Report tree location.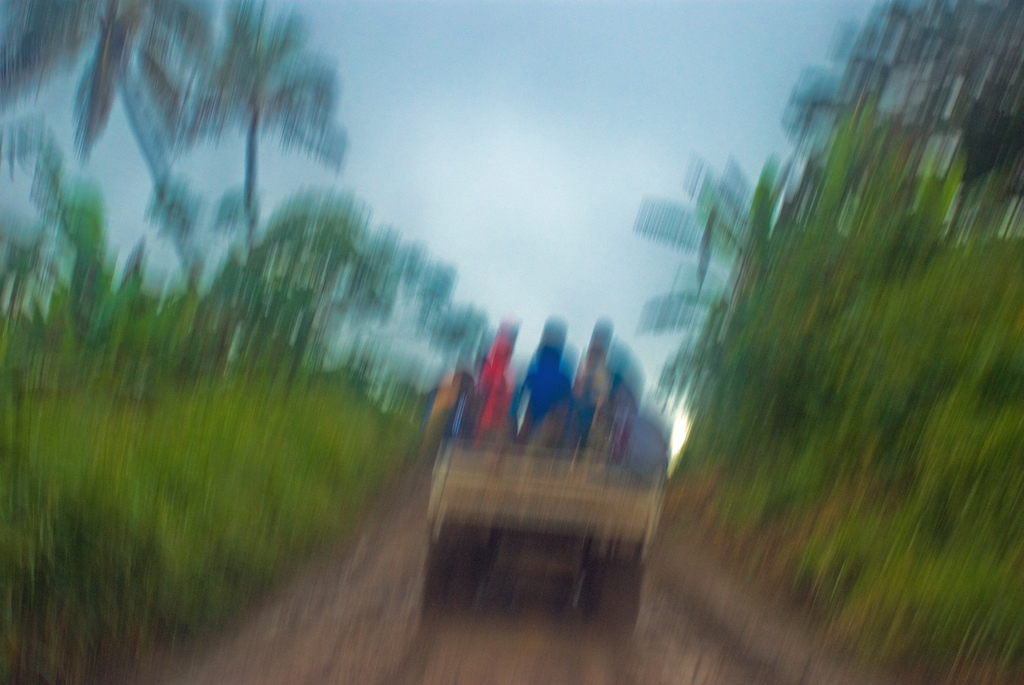
Report: left=171, top=0, right=351, bottom=260.
